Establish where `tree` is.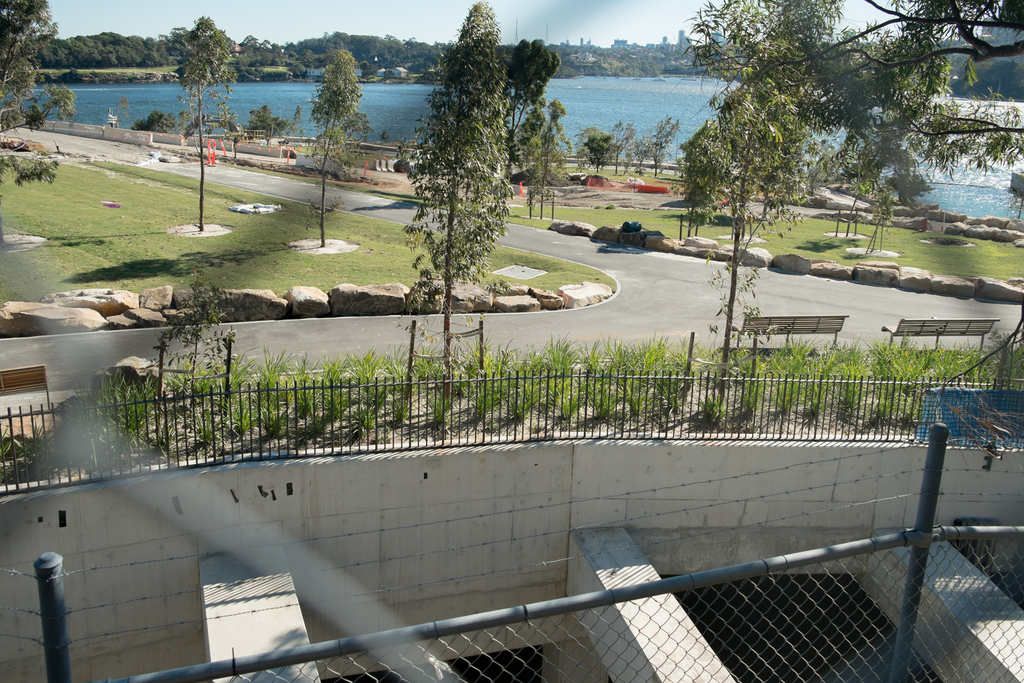
Established at region(0, 1, 76, 200).
